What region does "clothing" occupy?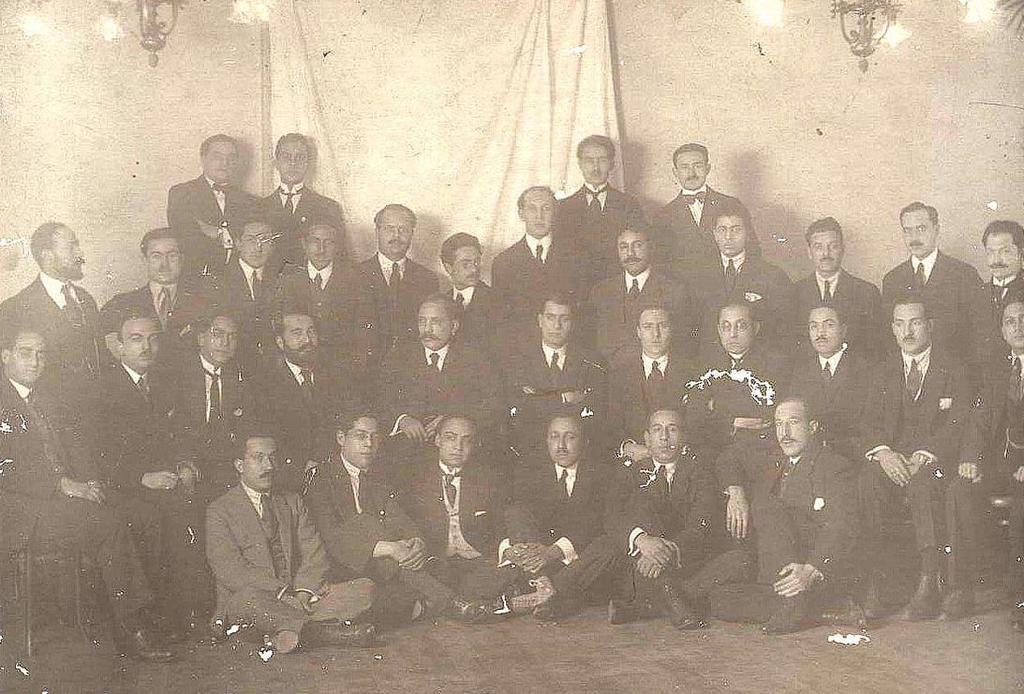
<region>867, 253, 982, 377</region>.
